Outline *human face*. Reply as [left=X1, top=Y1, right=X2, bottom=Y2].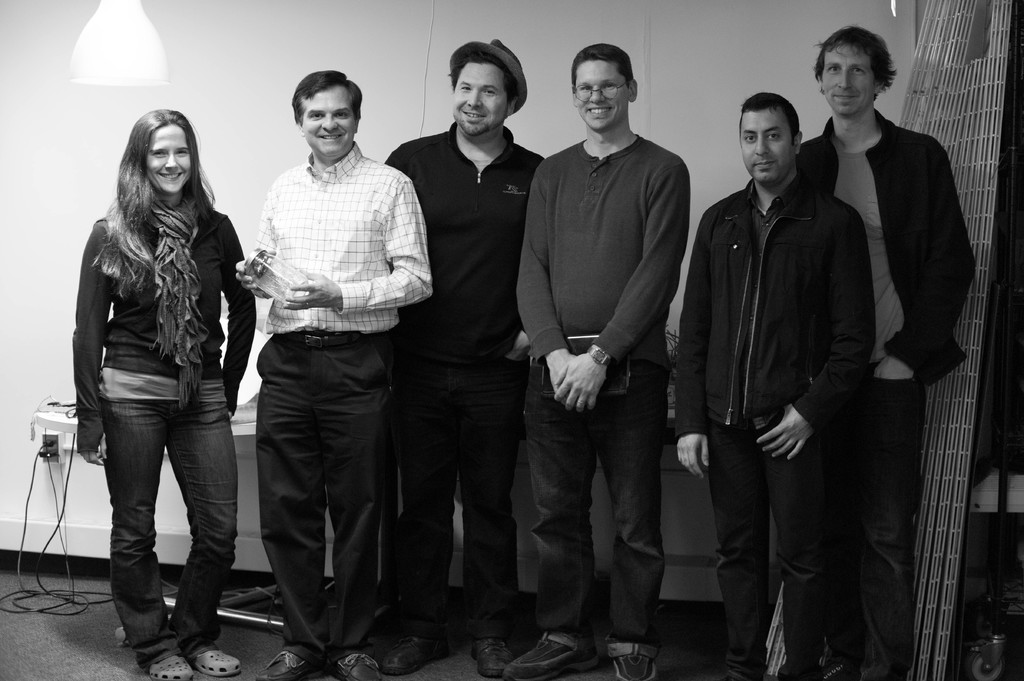
[left=141, top=120, right=194, bottom=192].
